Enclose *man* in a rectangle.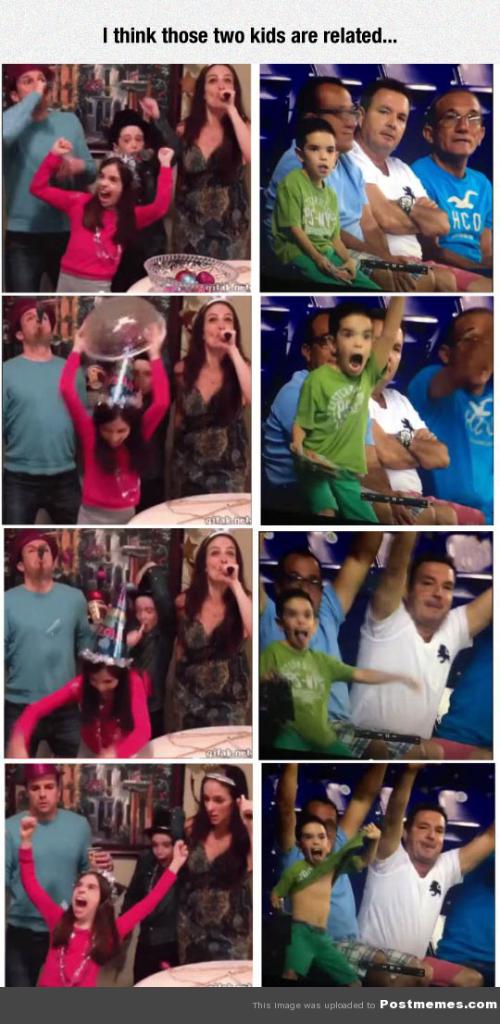
rect(361, 301, 497, 518).
